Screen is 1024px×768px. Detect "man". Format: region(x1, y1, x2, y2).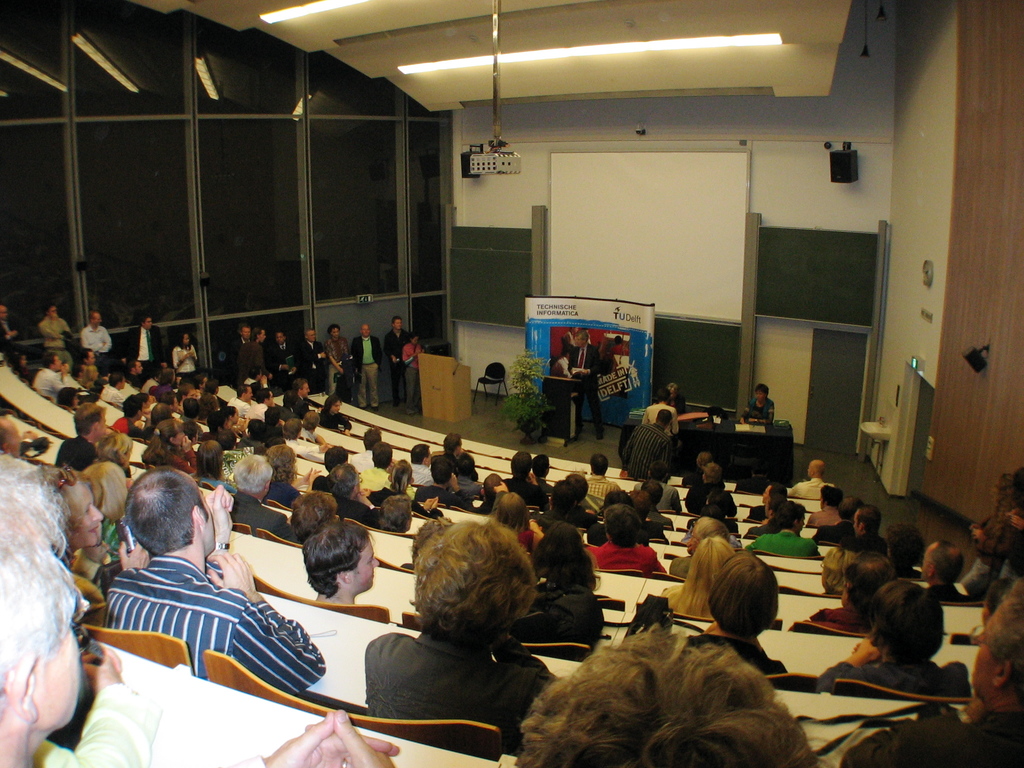
region(282, 416, 316, 452).
